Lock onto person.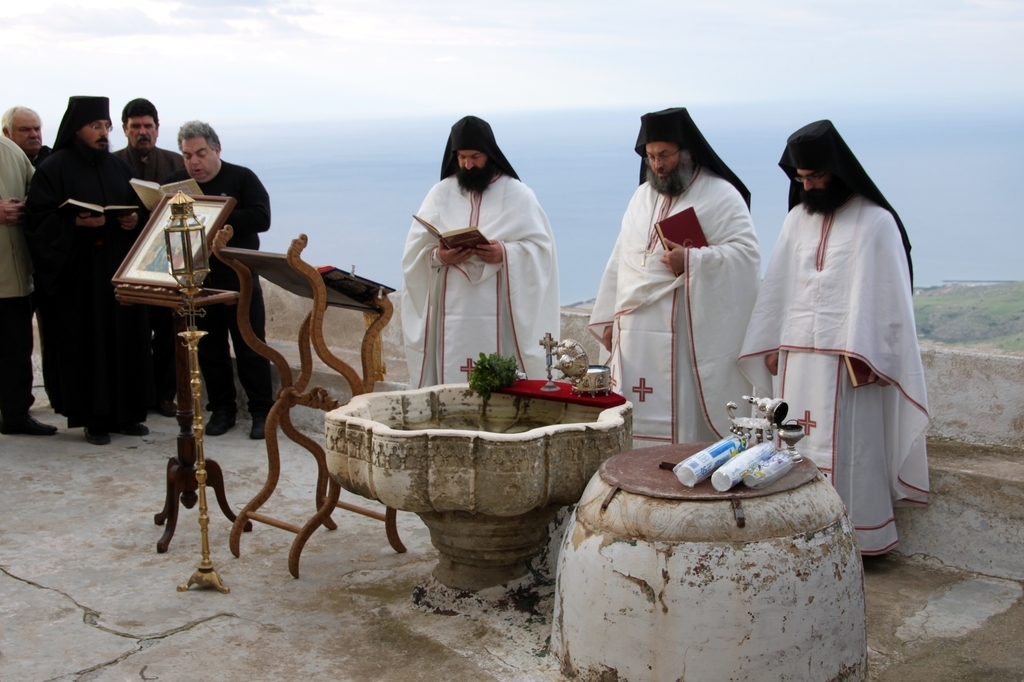
Locked: rect(741, 119, 932, 571).
